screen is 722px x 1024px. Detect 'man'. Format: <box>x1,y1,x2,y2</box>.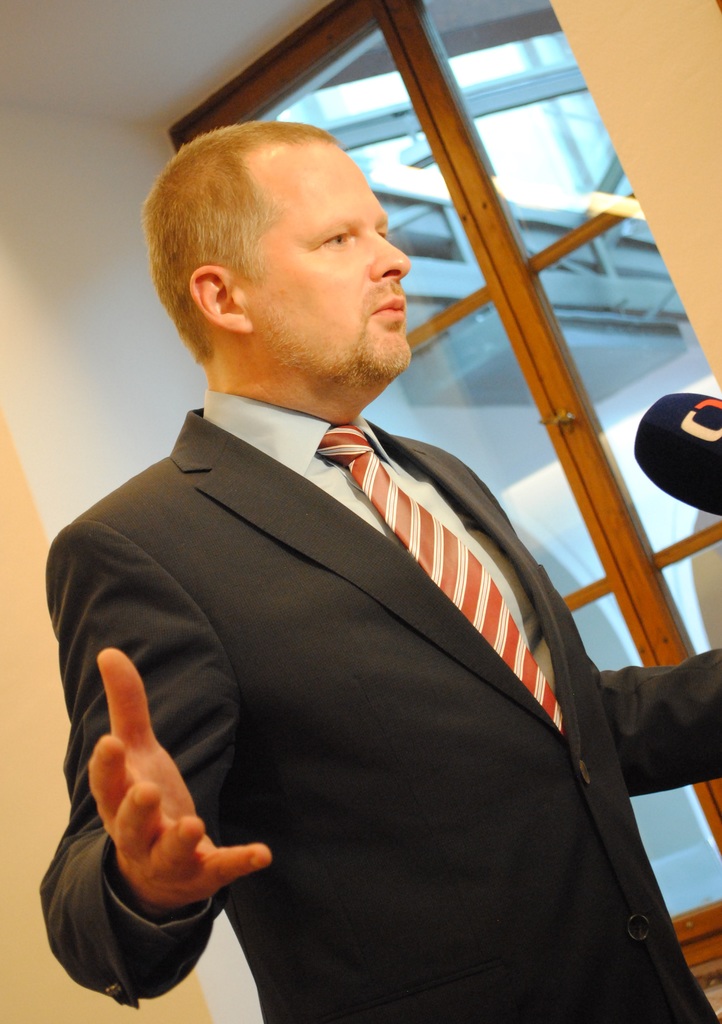
<box>37,120,721,1023</box>.
